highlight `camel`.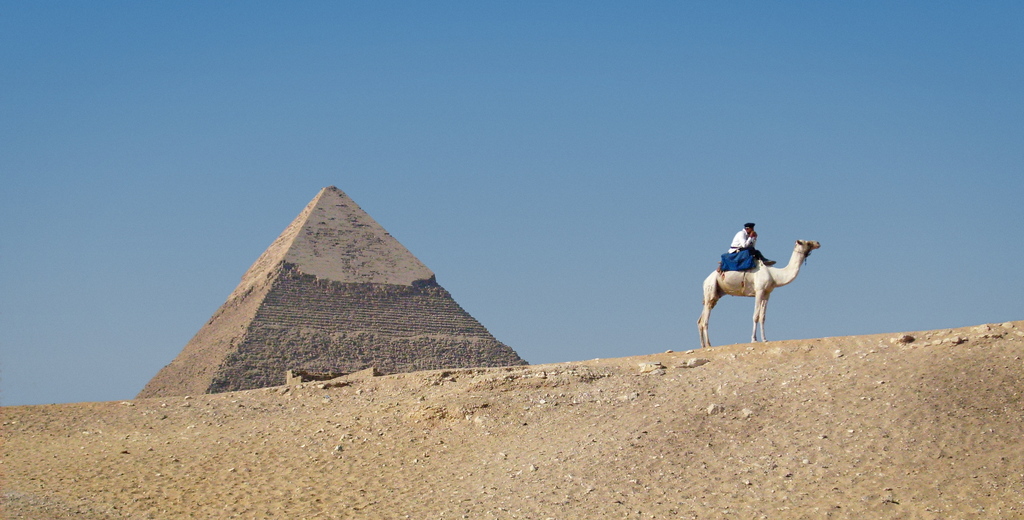
Highlighted region: 692,237,821,350.
